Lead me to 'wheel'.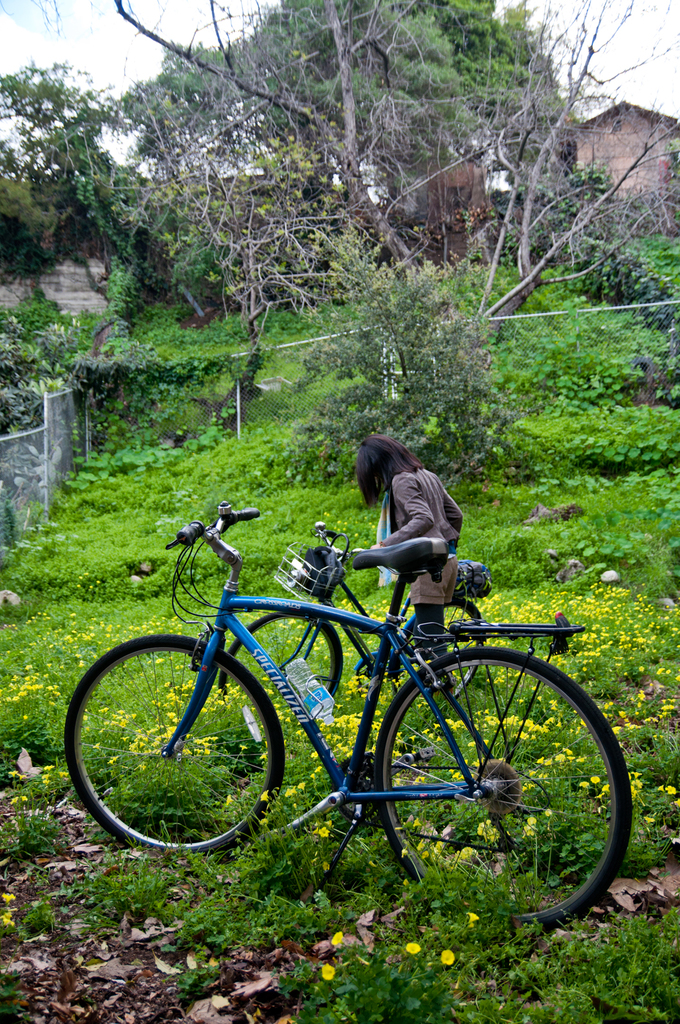
Lead to crop(217, 600, 343, 721).
